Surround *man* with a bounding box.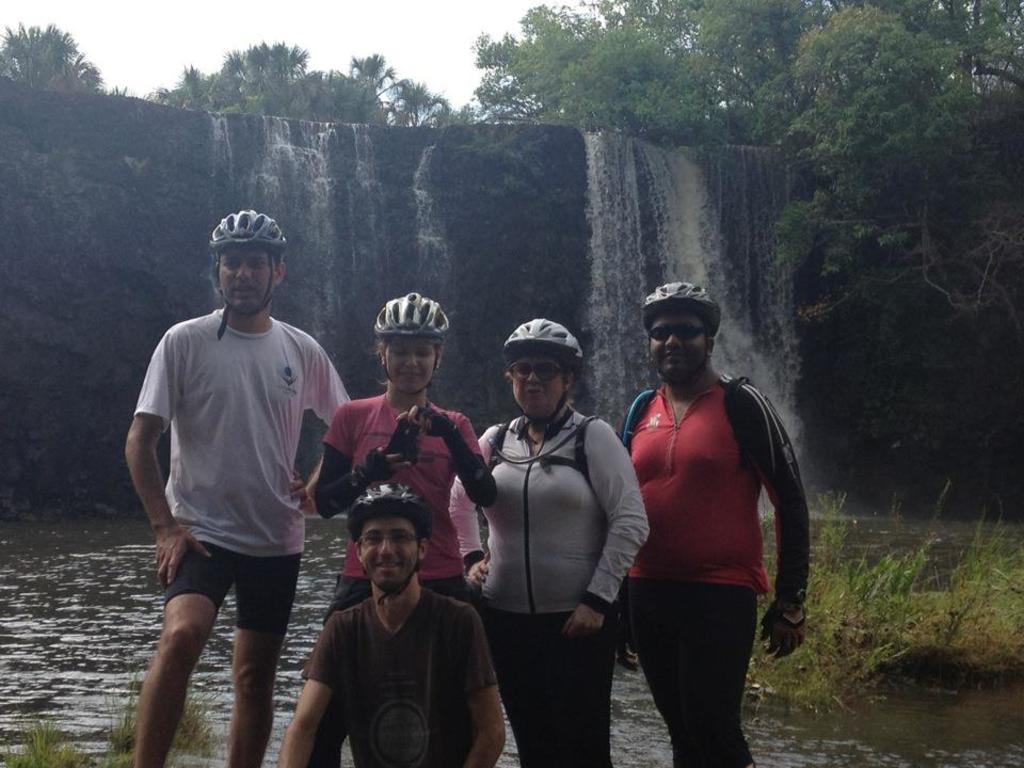
BBox(614, 277, 814, 767).
